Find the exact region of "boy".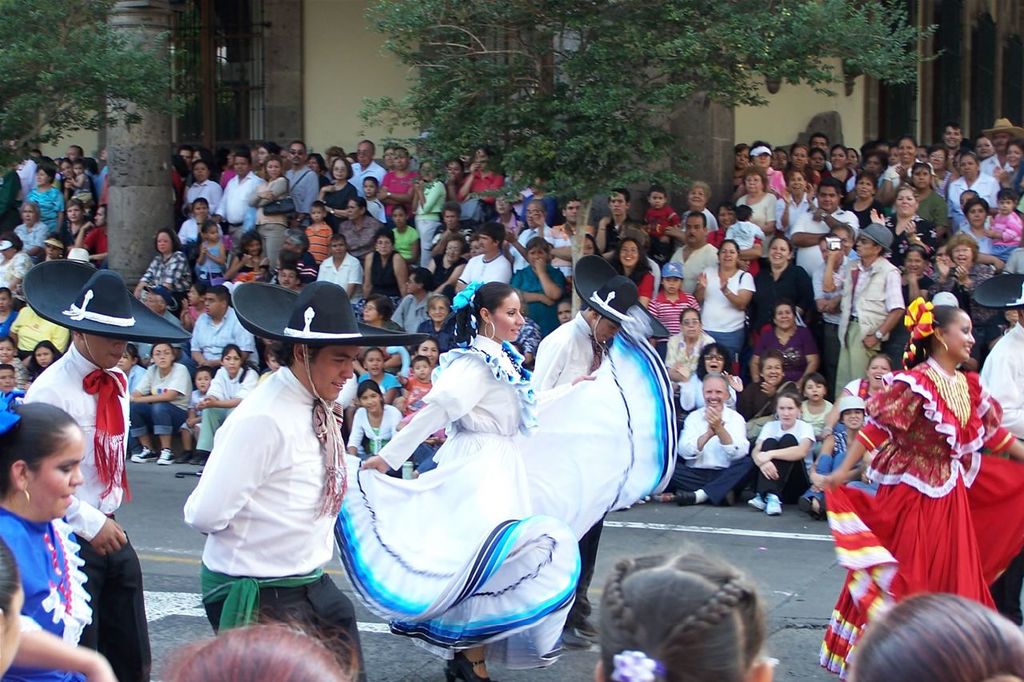
Exact region: (x1=362, y1=176, x2=386, y2=223).
